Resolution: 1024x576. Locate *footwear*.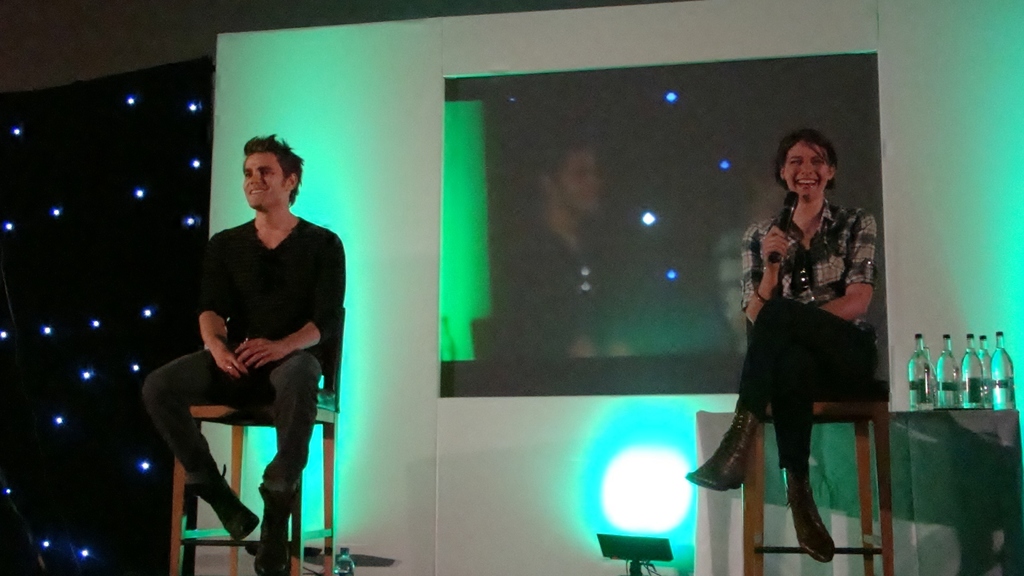
locate(259, 490, 294, 575).
